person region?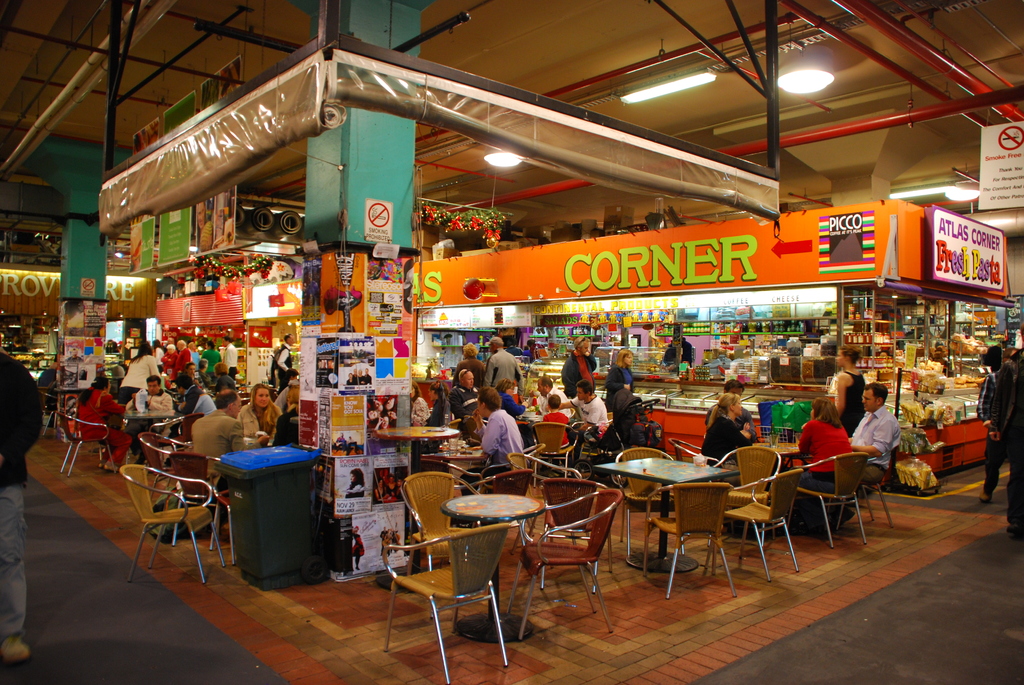
box(558, 337, 592, 397)
